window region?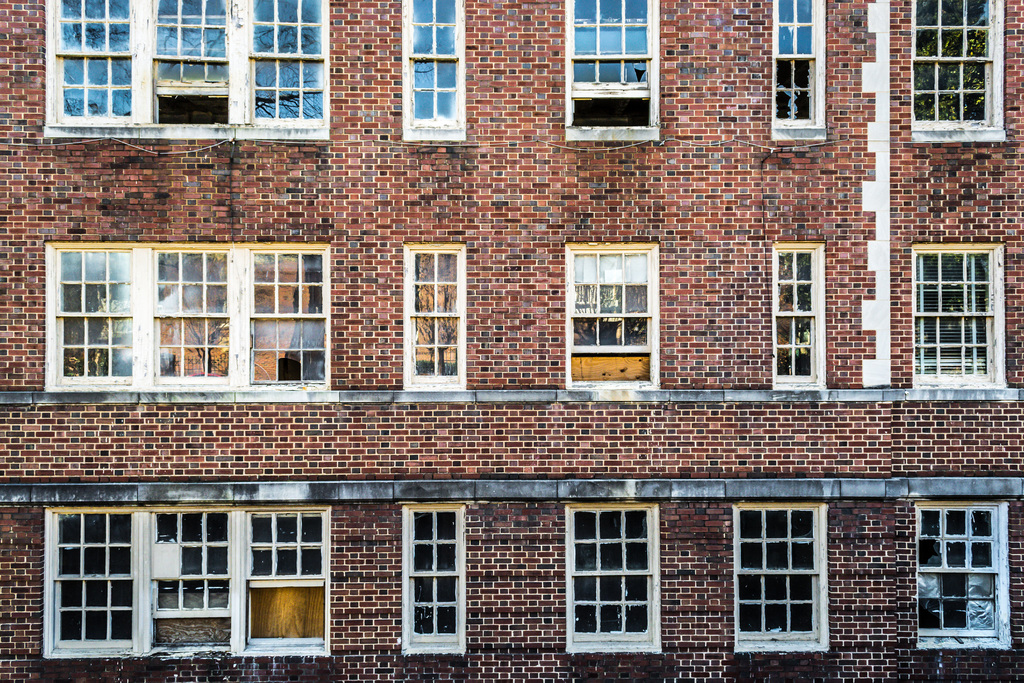
{"x1": 910, "y1": 236, "x2": 1006, "y2": 396}
